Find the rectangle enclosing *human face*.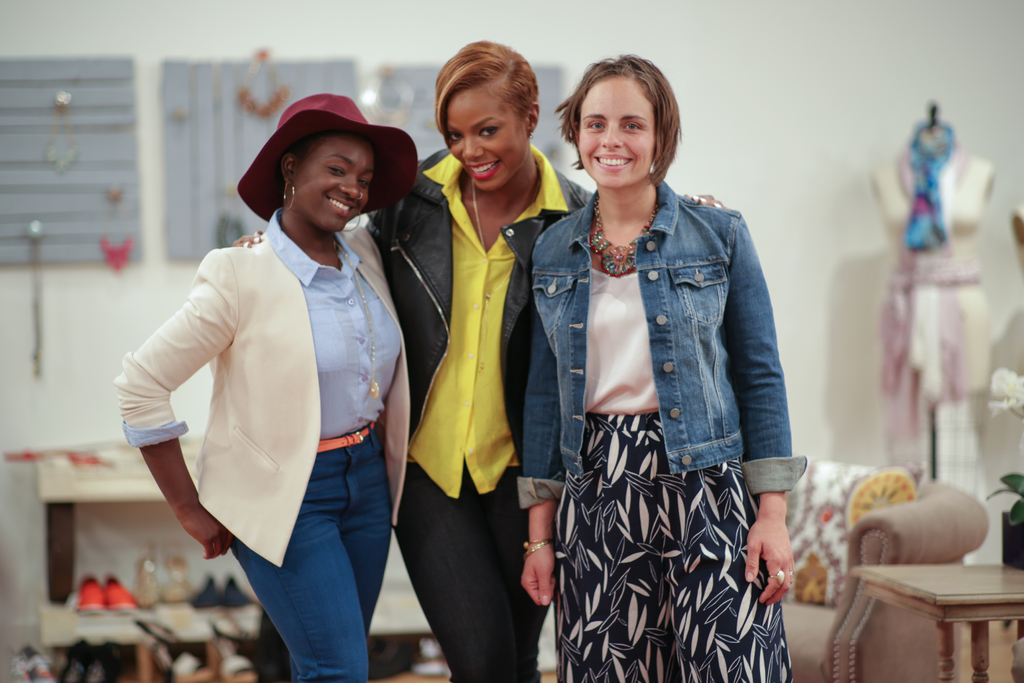
select_region(447, 103, 529, 194).
